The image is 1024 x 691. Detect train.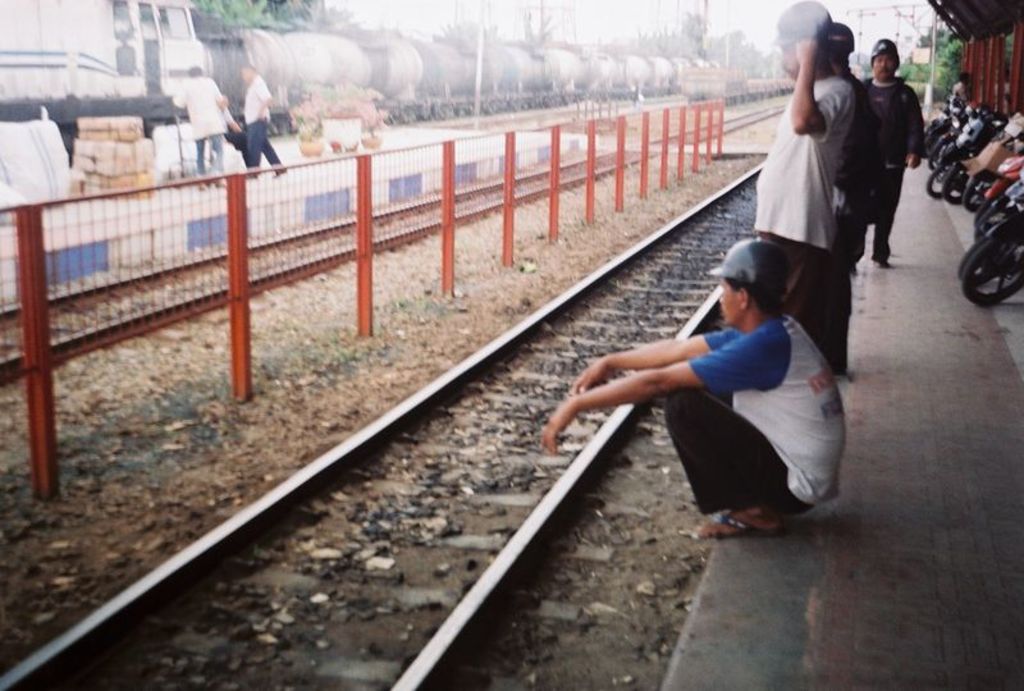
Detection: <bbox>0, 0, 713, 166</bbox>.
